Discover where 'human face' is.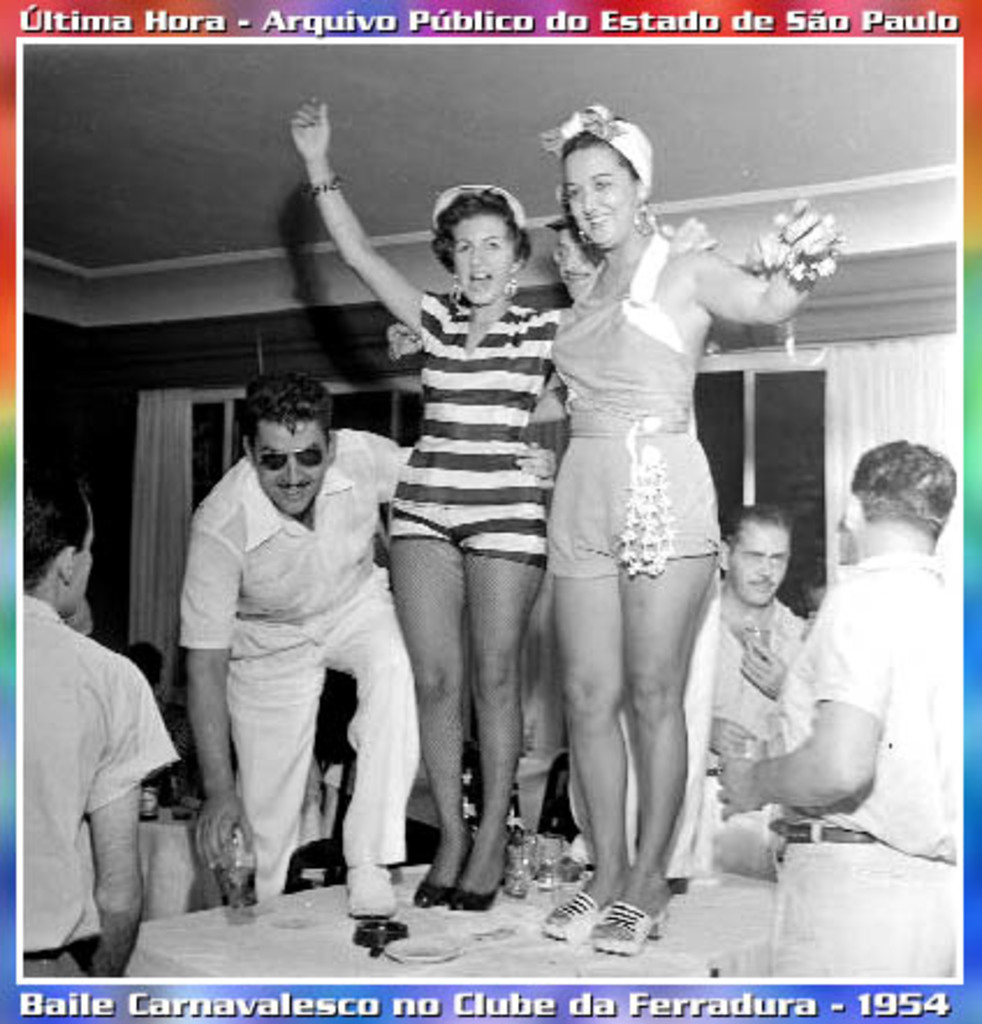
Discovered at box(563, 141, 637, 241).
